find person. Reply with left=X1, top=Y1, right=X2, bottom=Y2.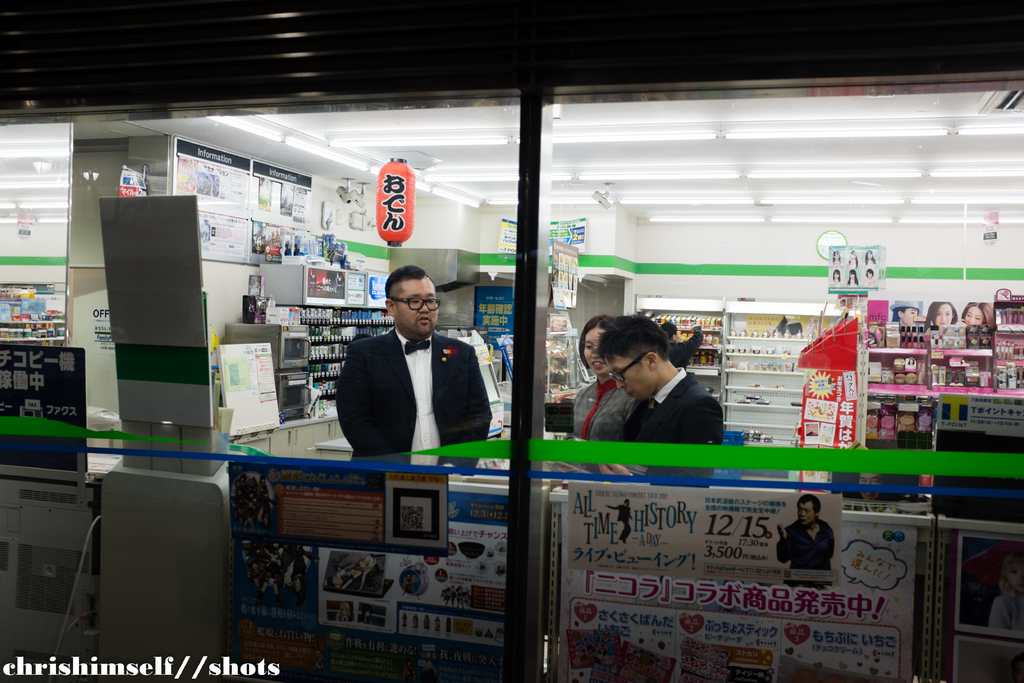
left=832, top=251, right=838, bottom=265.
